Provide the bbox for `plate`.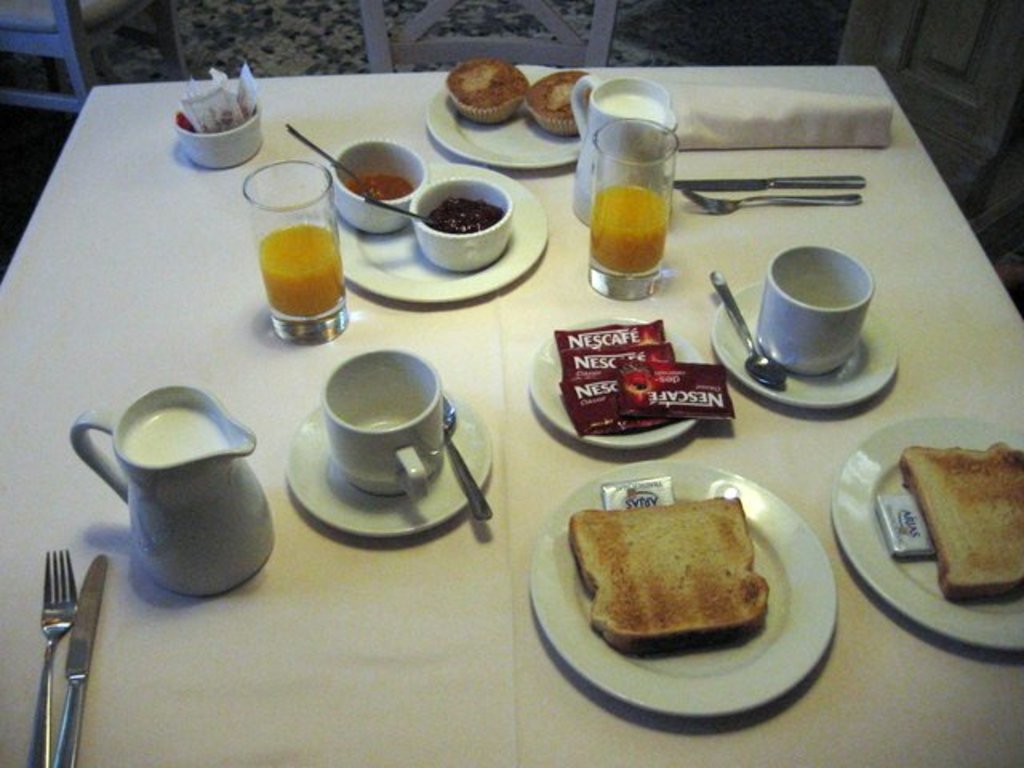
[525,312,707,450].
